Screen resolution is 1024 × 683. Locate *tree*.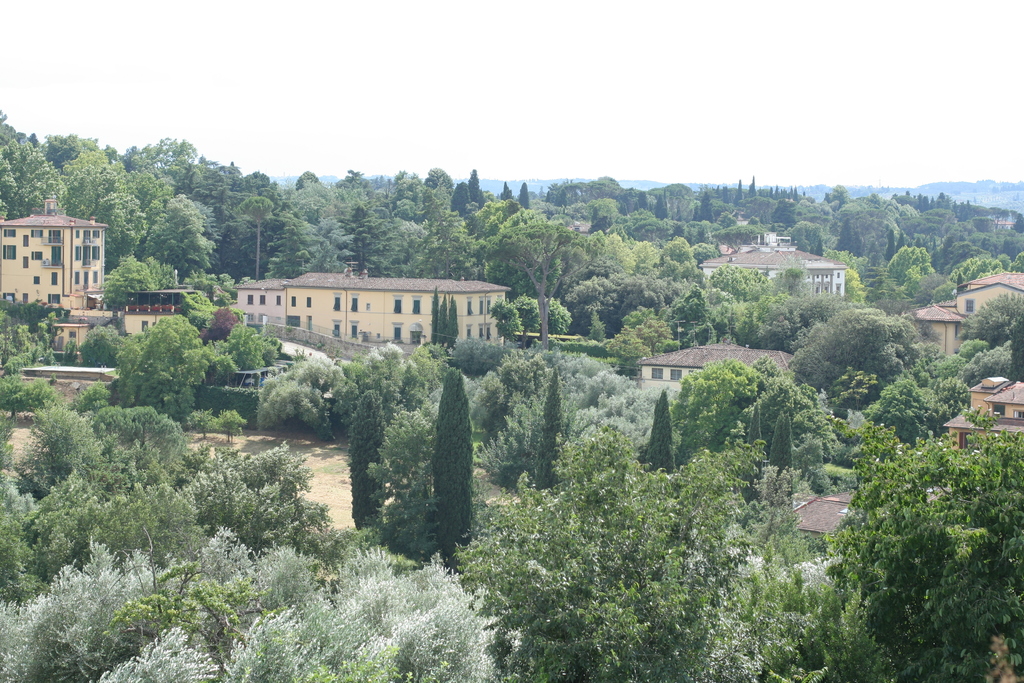
locate(838, 220, 853, 251).
